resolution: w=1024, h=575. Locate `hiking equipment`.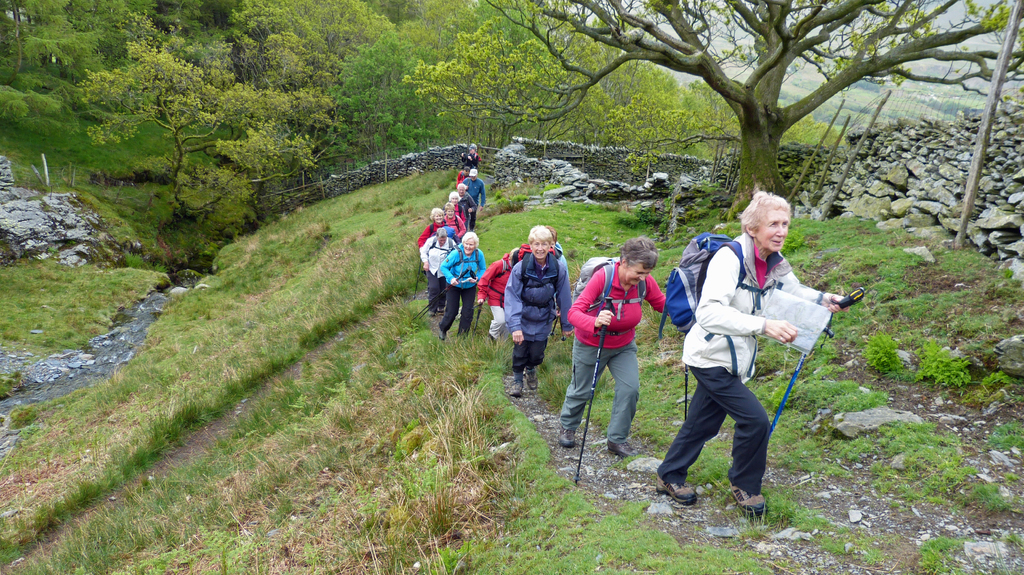
pyautogui.locateOnScreen(571, 285, 612, 509).
